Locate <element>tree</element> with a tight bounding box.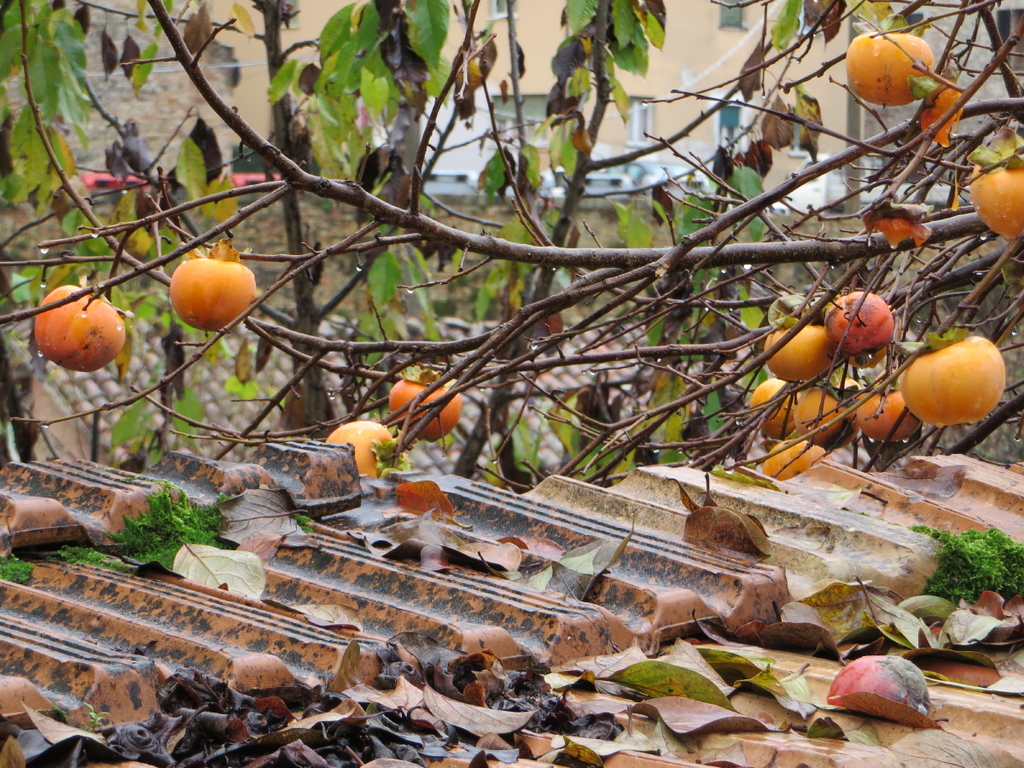
bbox=[0, 0, 1023, 472].
